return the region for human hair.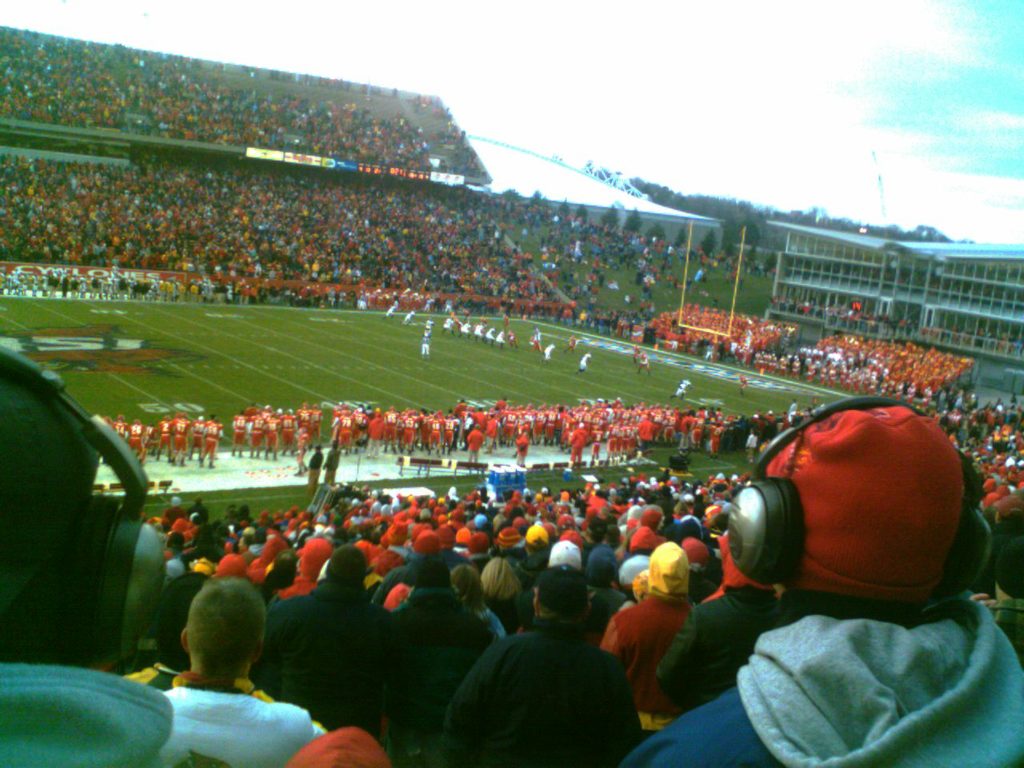
bbox=(525, 565, 594, 626).
